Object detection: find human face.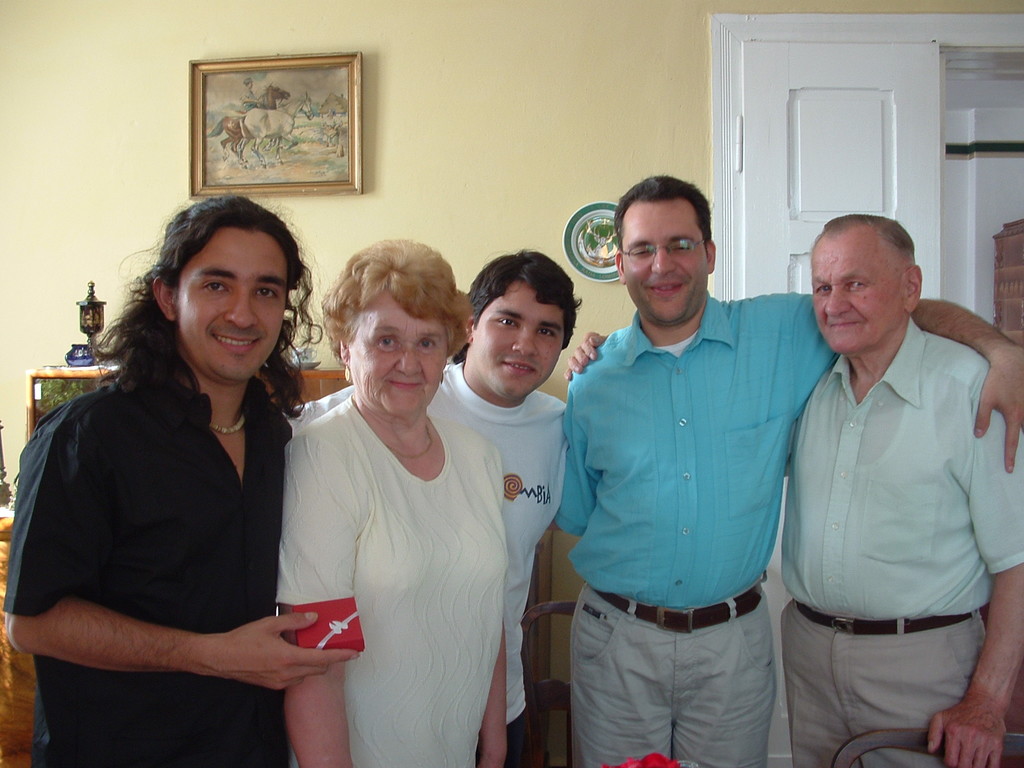
BBox(808, 232, 908, 354).
